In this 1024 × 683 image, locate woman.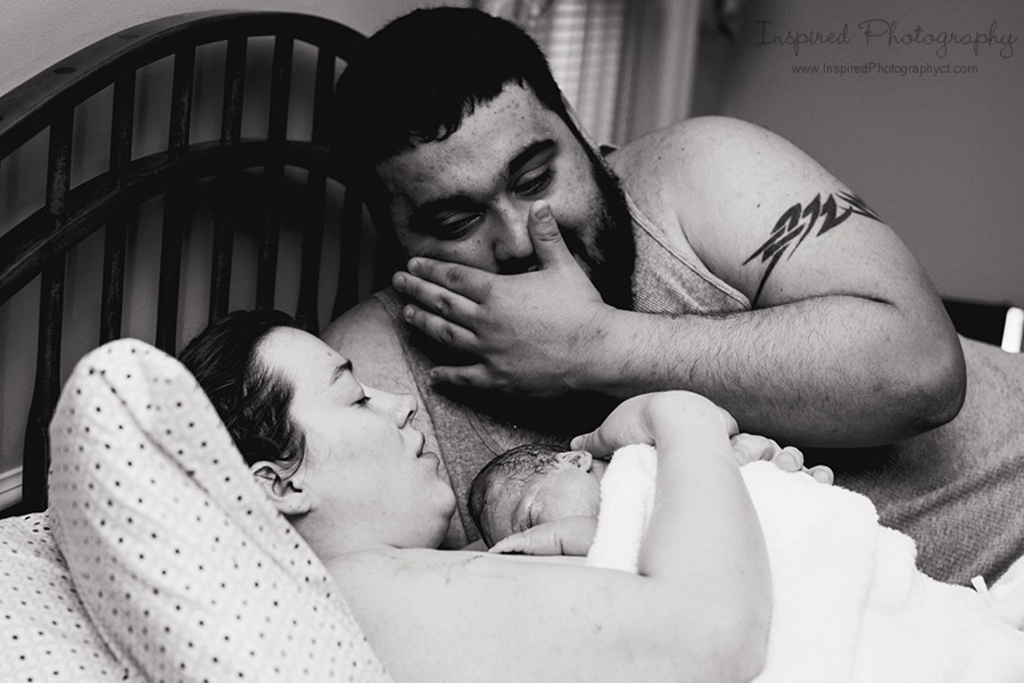
Bounding box: bbox=[174, 306, 1023, 682].
